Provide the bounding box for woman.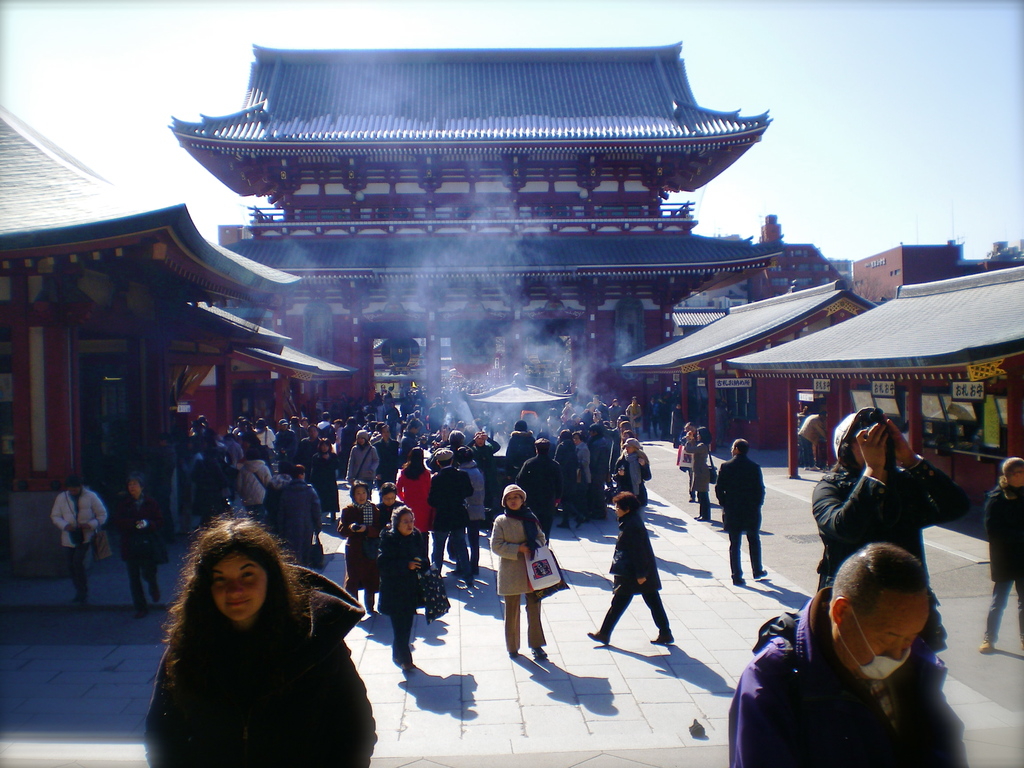
<box>337,480,376,614</box>.
